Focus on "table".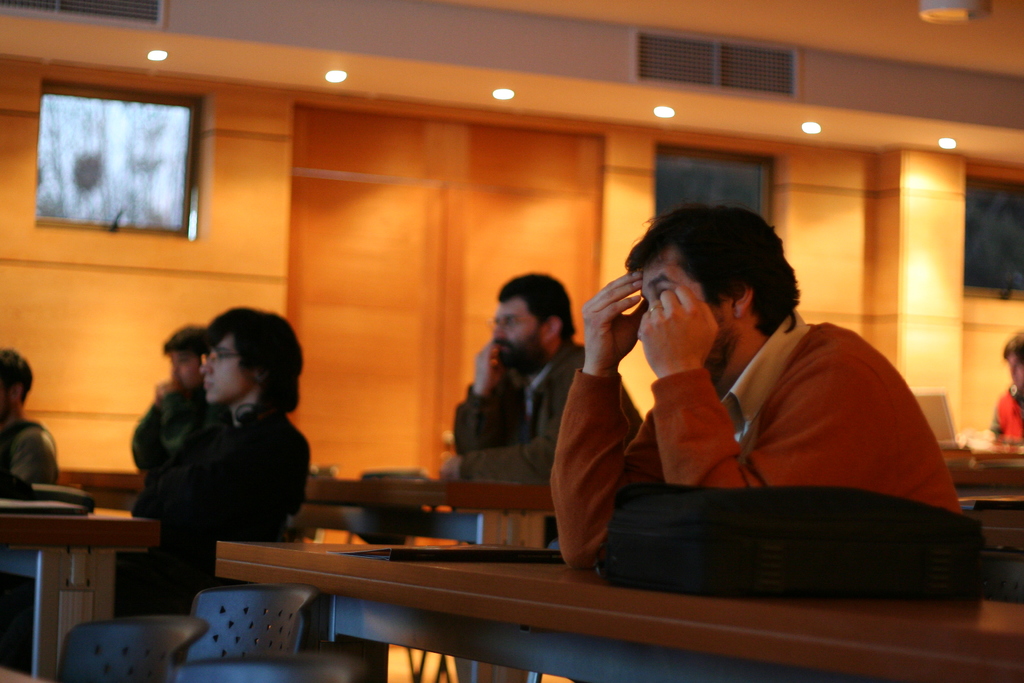
Focused at [left=214, top=539, right=1023, bottom=682].
